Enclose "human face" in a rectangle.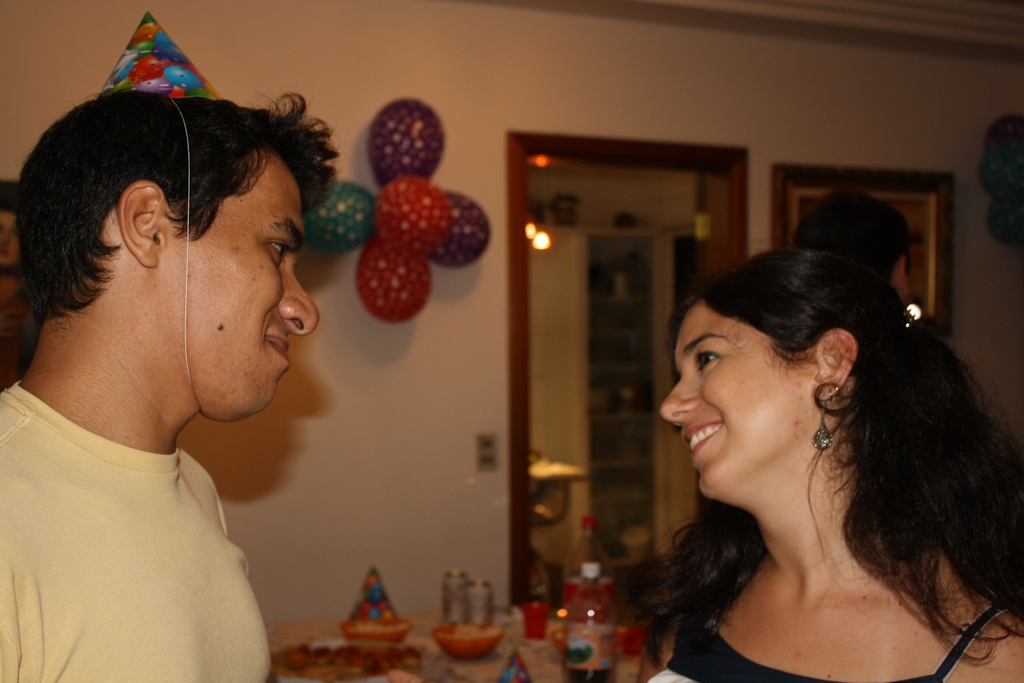
left=164, top=156, right=323, bottom=421.
